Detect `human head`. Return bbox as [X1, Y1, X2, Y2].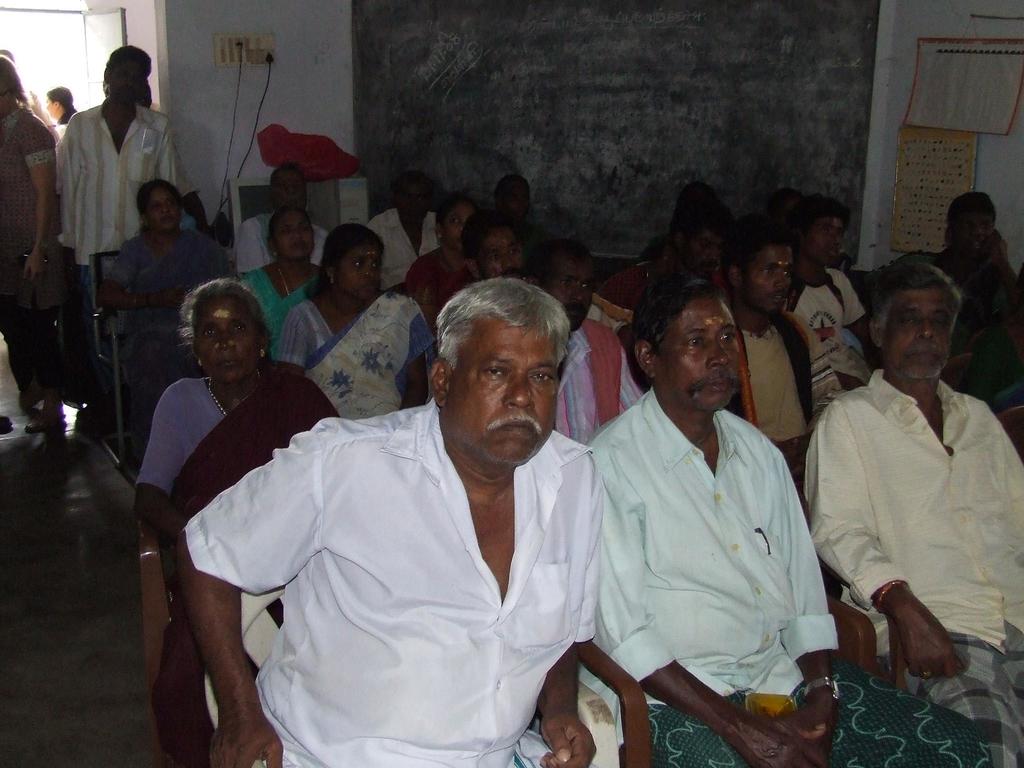
[493, 170, 535, 225].
